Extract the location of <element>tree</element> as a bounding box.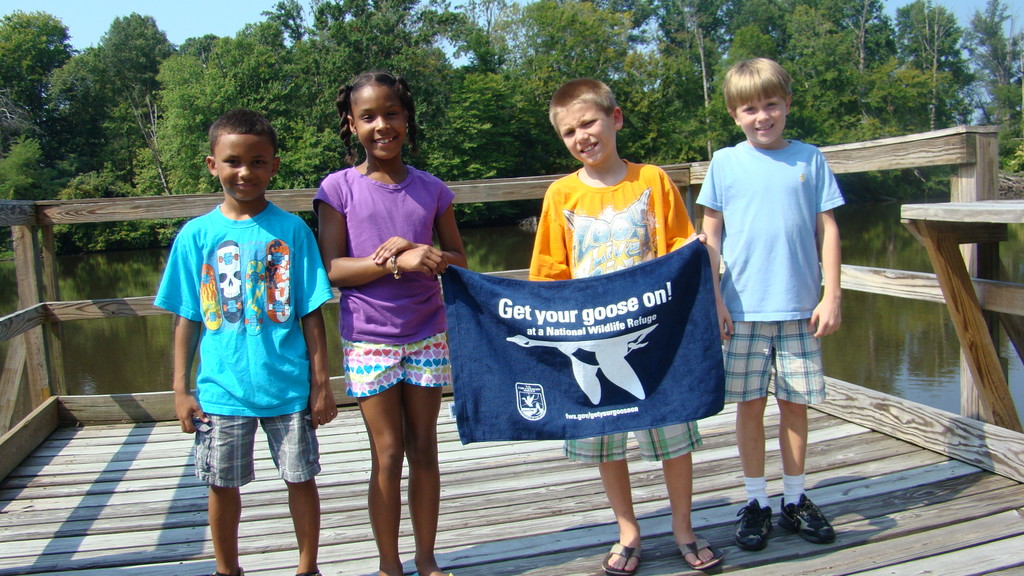
Rect(0, 125, 56, 207).
